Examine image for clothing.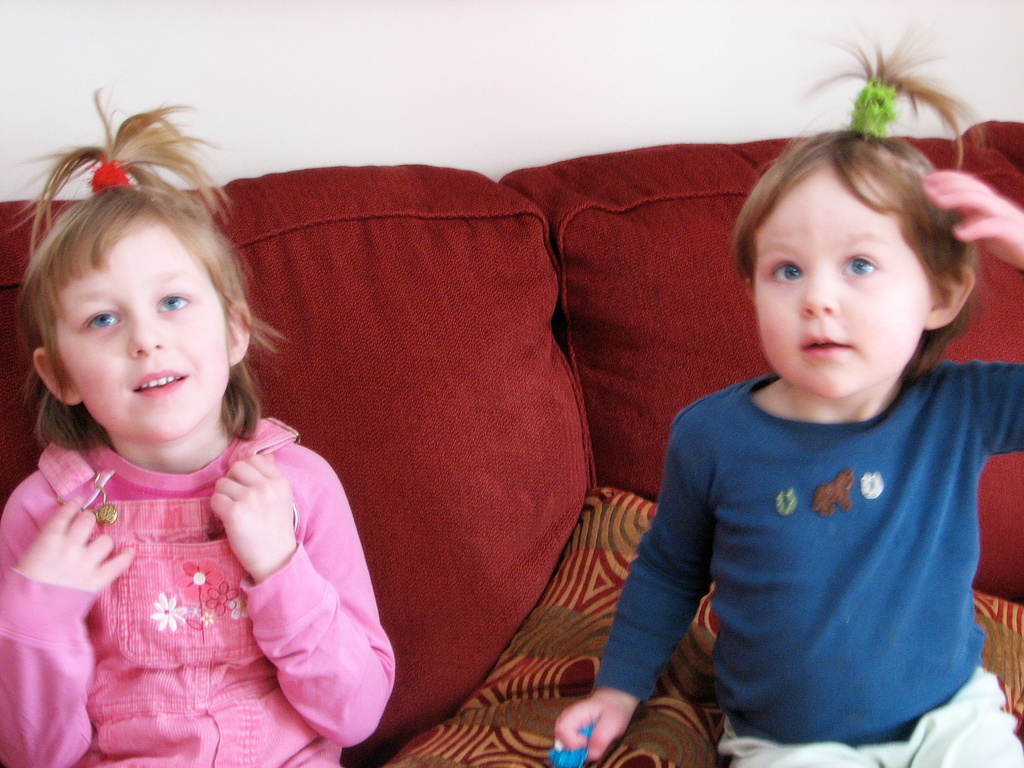
Examination result: 612, 309, 1007, 751.
